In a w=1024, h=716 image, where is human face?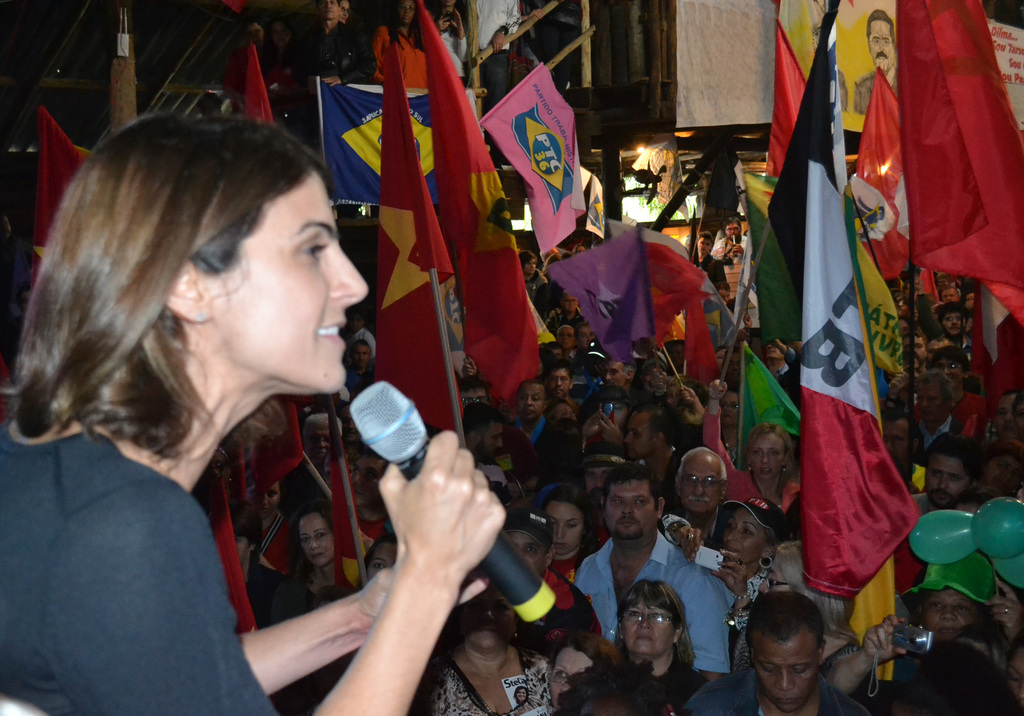
bbox=[544, 502, 585, 556].
